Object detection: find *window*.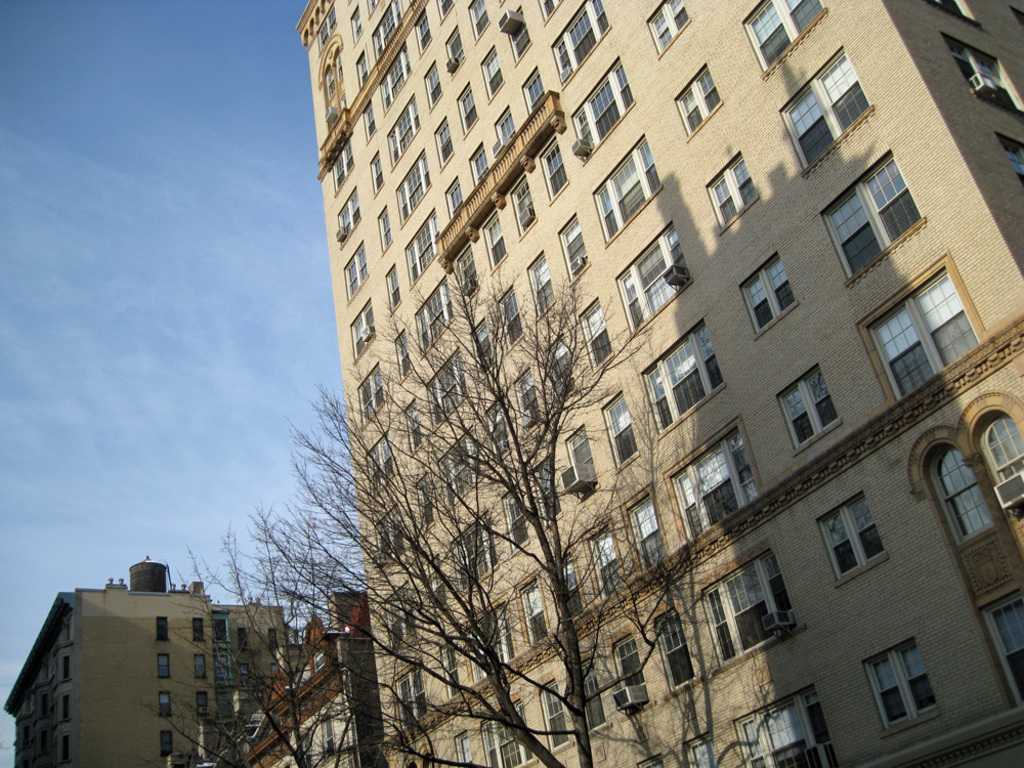
pyautogui.locateOnScreen(738, 249, 798, 340).
